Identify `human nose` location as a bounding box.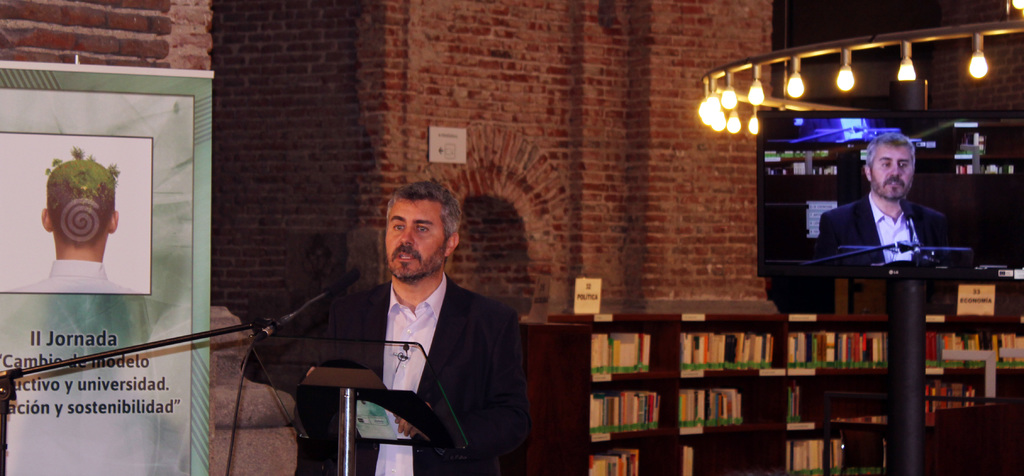
(x1=886, y1=163, x2=901, y2=176).
